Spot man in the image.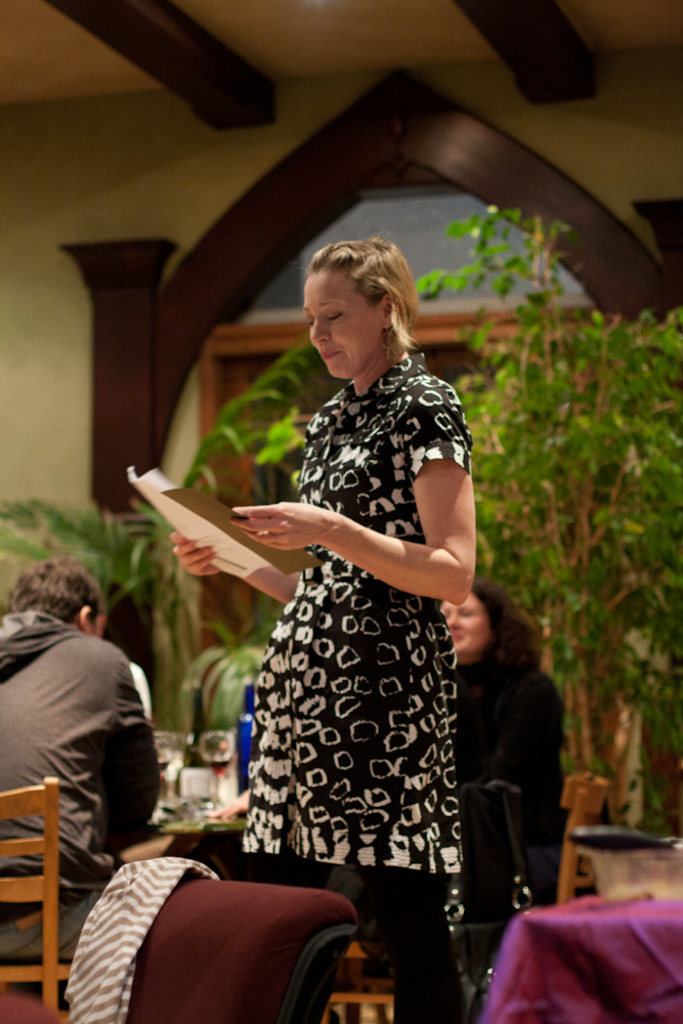
man found at [left=10, top=551, right=181, bottom=905].
